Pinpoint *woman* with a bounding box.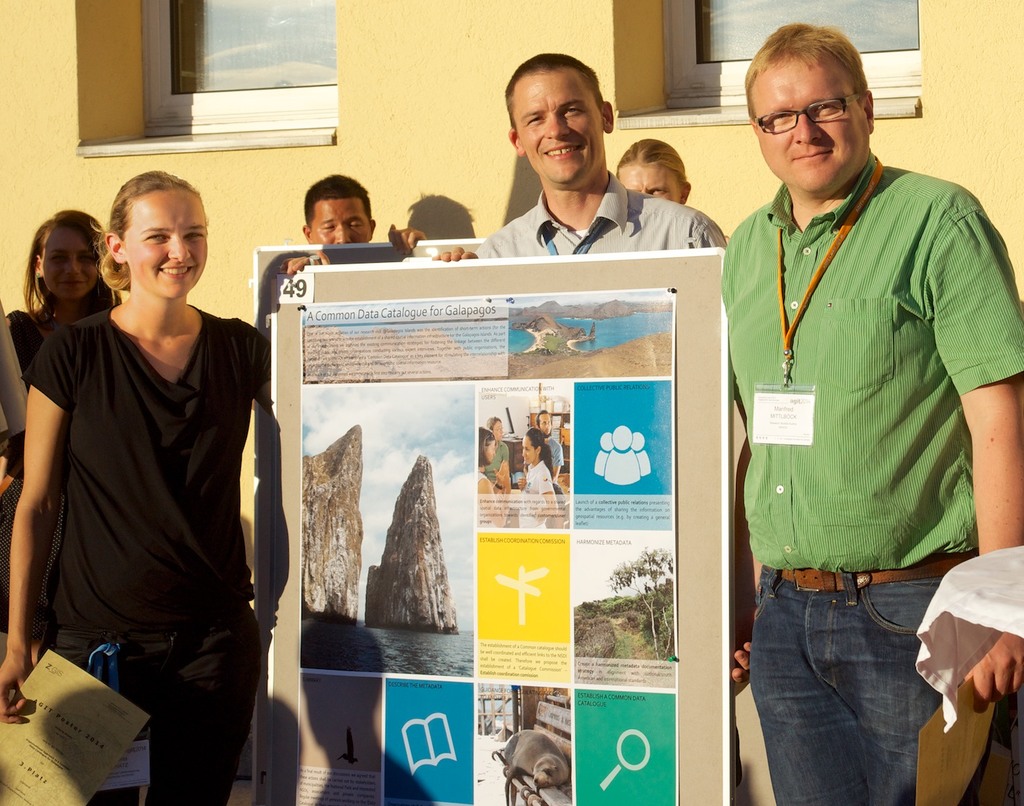
614, 134, 690, 208.
